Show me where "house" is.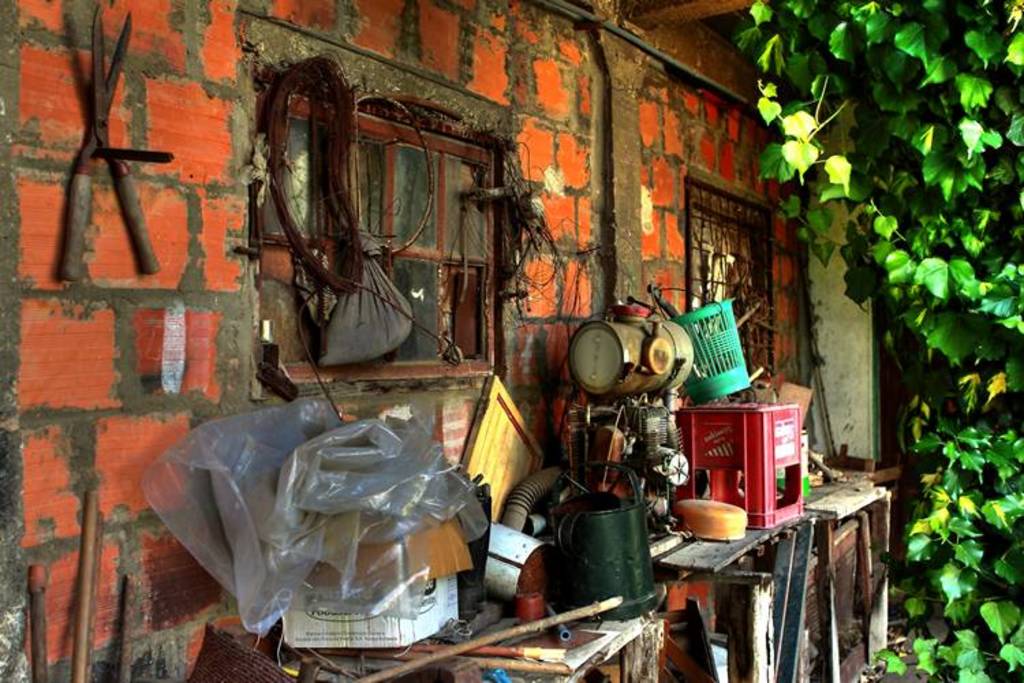
"house" is at bbox(0, 0, 913, 682).
